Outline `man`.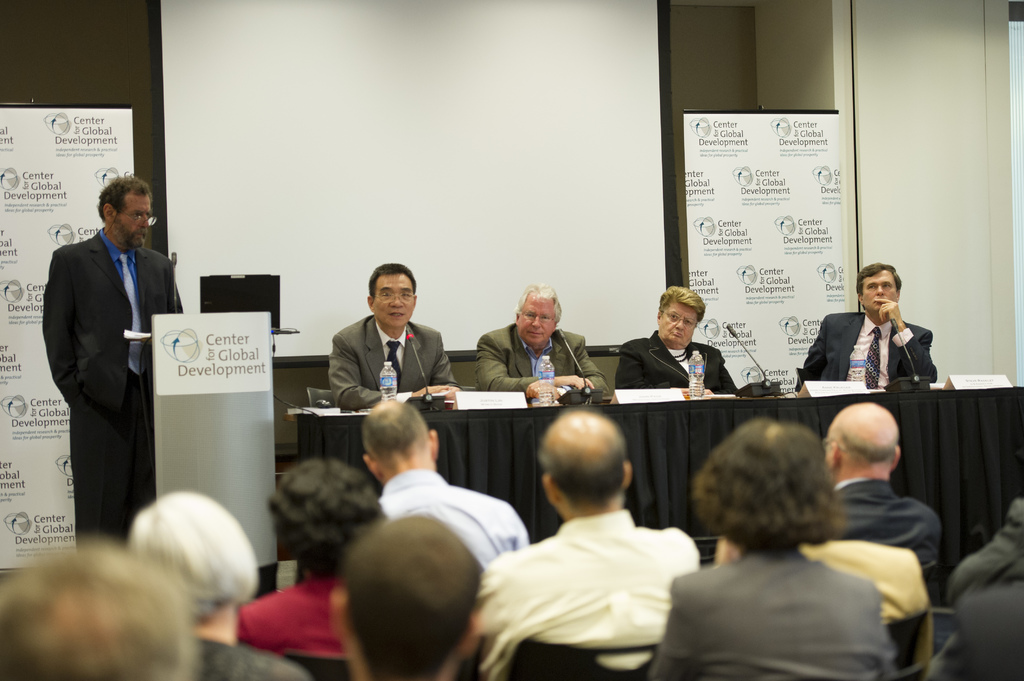
Outline: crop(474, 282, 611, 397).
